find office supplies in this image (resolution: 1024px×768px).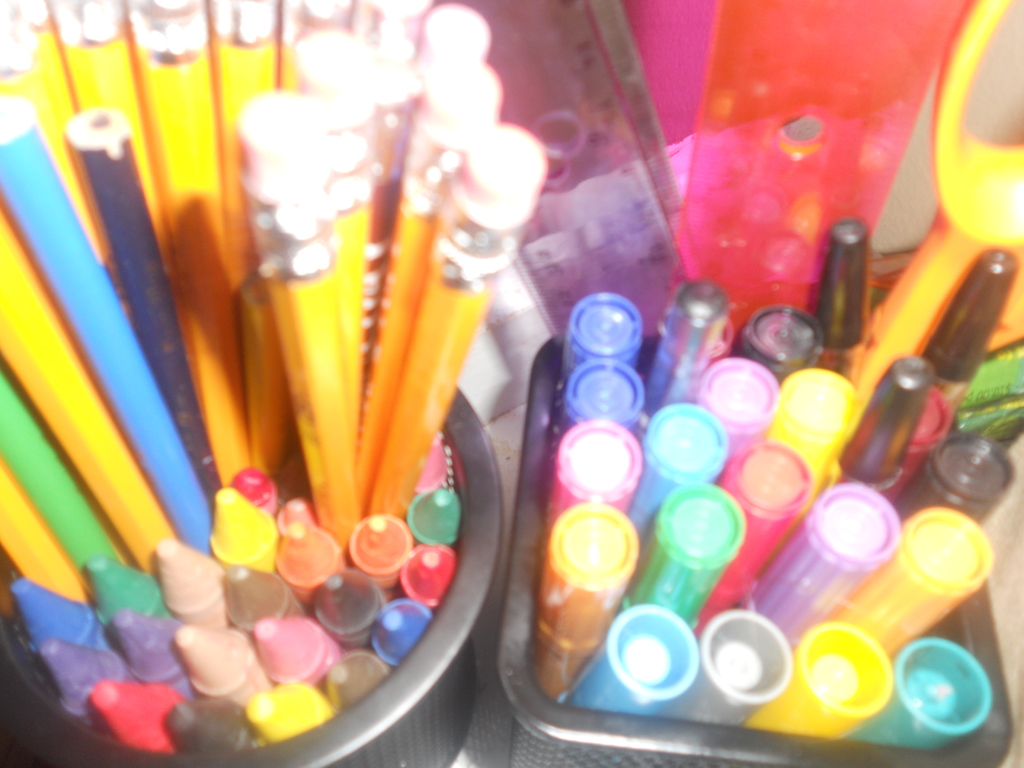
(0, 365, 136, 581).
